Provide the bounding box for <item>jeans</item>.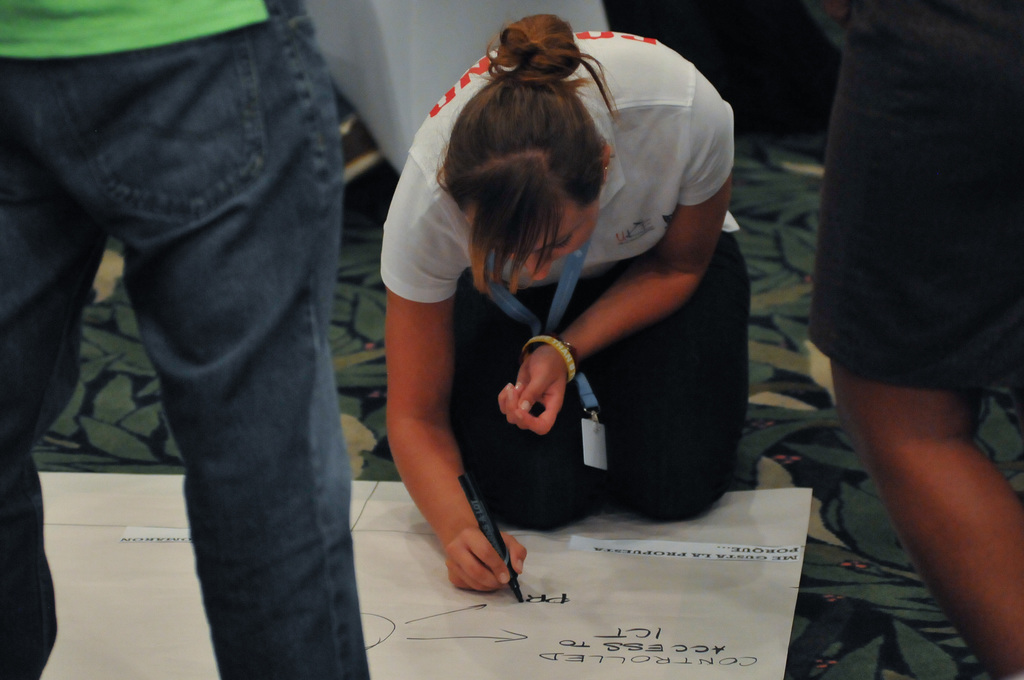
bbox=(3, 11, 381, 547).
